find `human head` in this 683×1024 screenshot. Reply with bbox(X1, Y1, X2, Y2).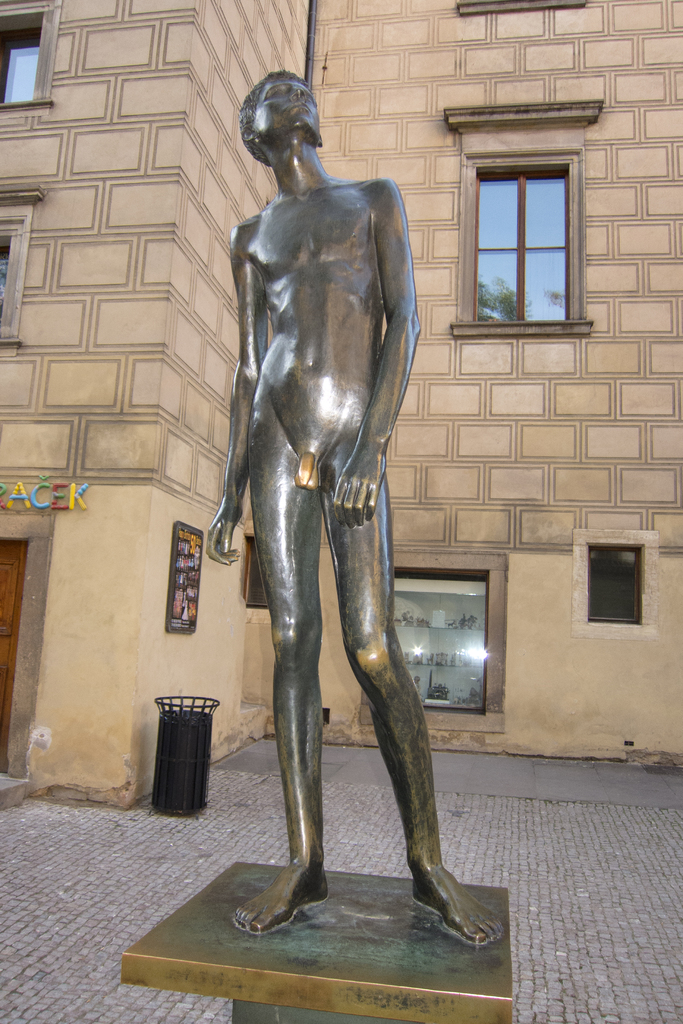
bbox(236, 74, 324, 164).
